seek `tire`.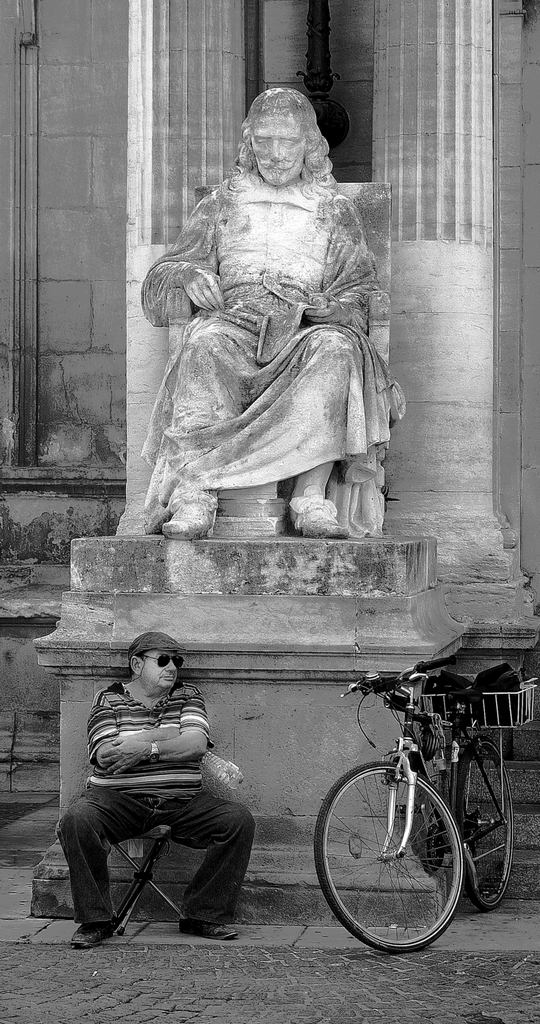
{"left": 448, "top": 738, "right": 513, "bottom": 899}.
